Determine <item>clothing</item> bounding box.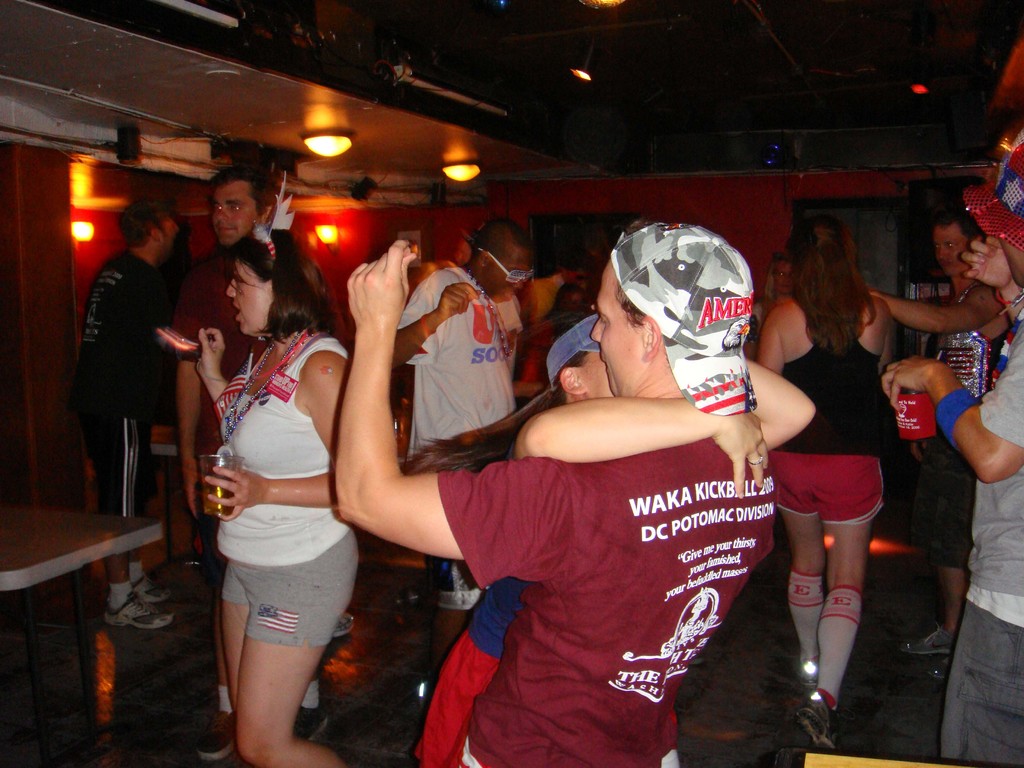
Determined: left=395, top=249, right=545, bottom=620.
